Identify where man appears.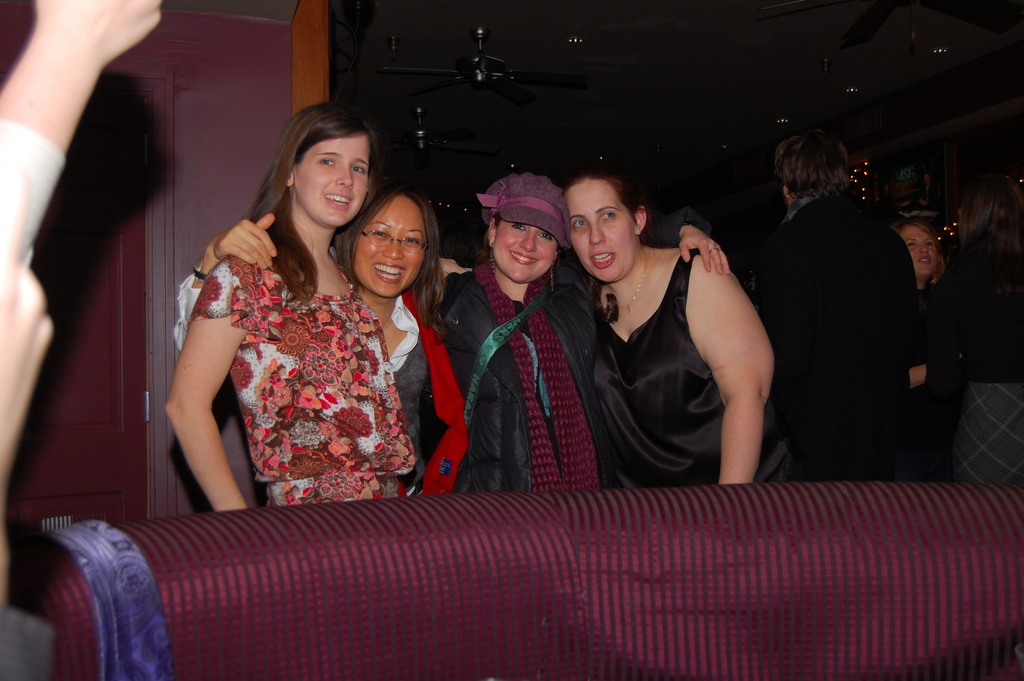
Appears at (x1=742, y1=135, x2=959, y2=488).
